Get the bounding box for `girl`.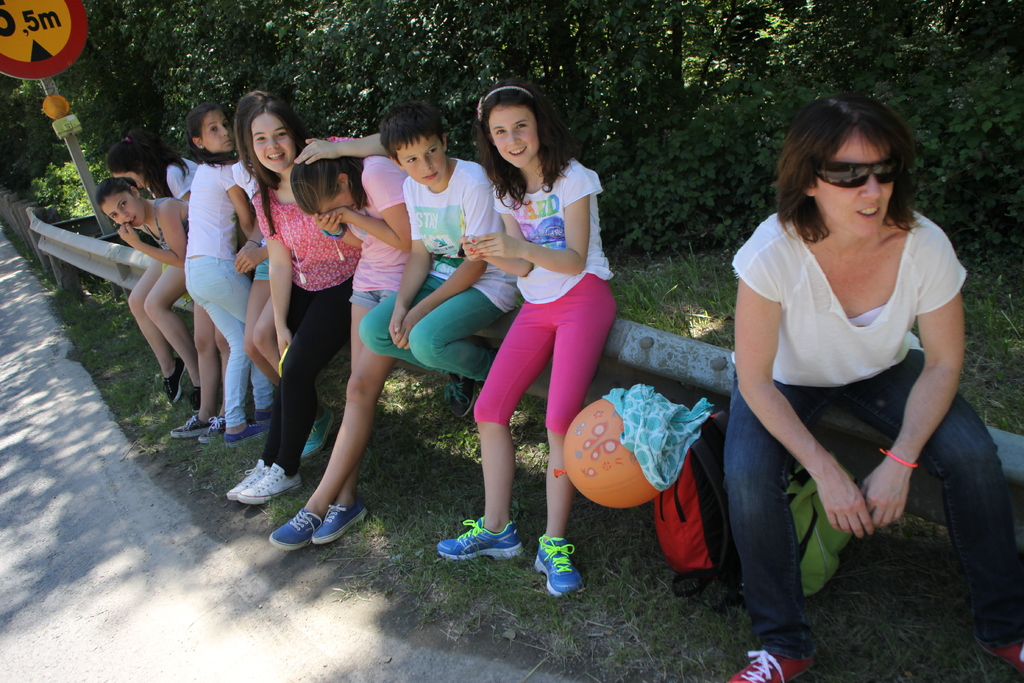
[x1=220, y1=94, x2=394, y2=506].
